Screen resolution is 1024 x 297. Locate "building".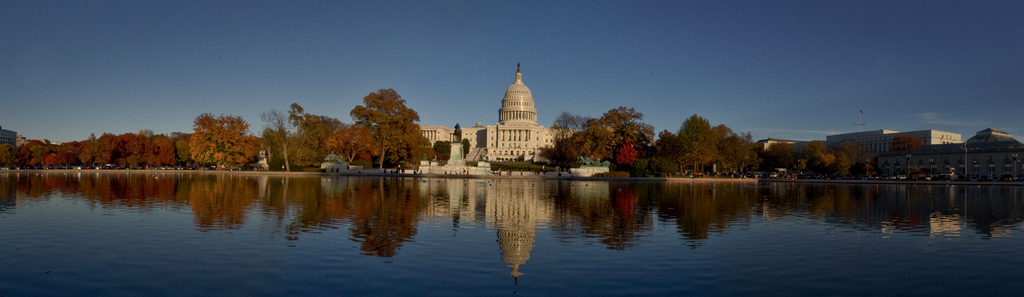
Rect(822, 126, 964, 162).
